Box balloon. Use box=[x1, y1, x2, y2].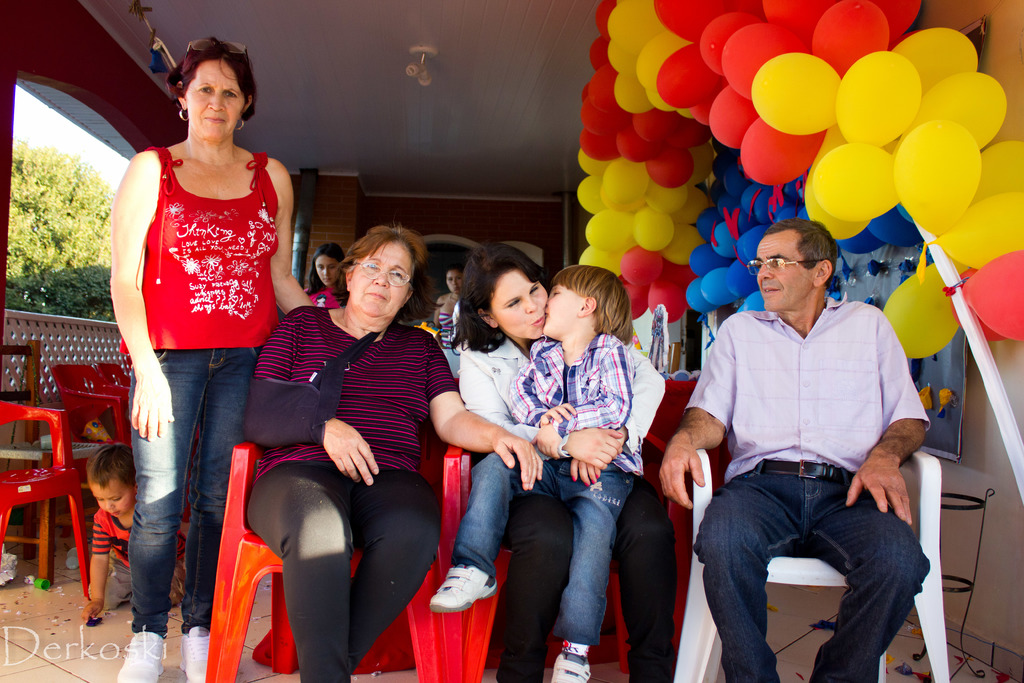
box=[618, 272, 650, 322].
